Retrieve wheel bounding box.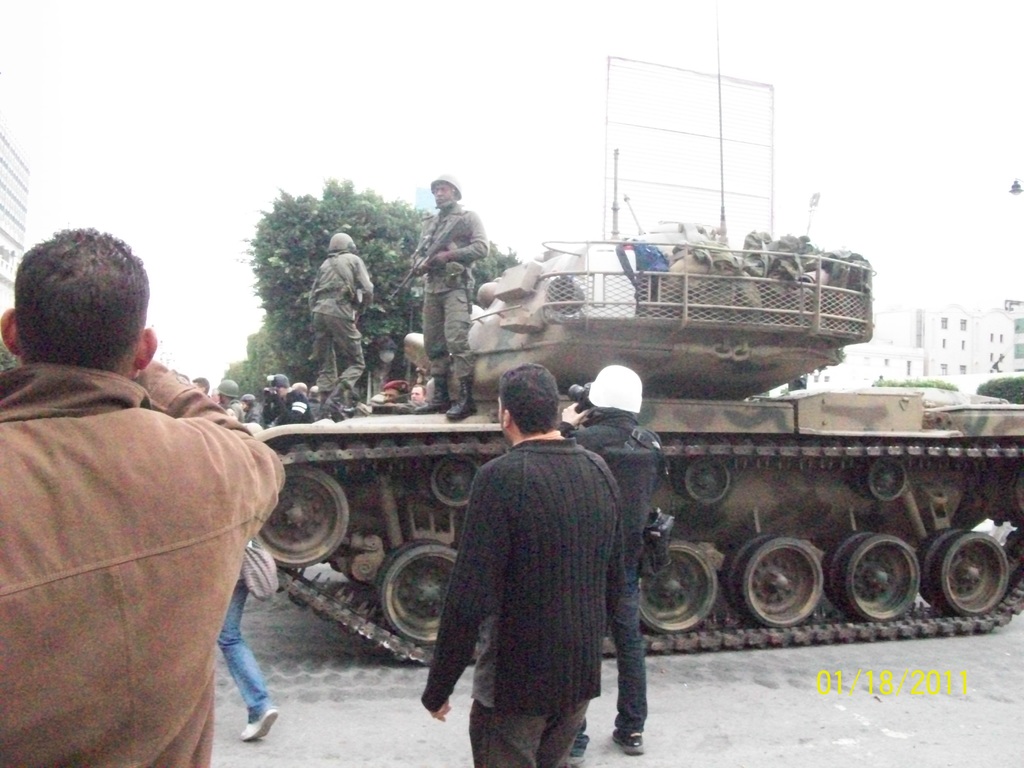
Bounding box: x1=378 y1=537 x2=454 y2=644.
